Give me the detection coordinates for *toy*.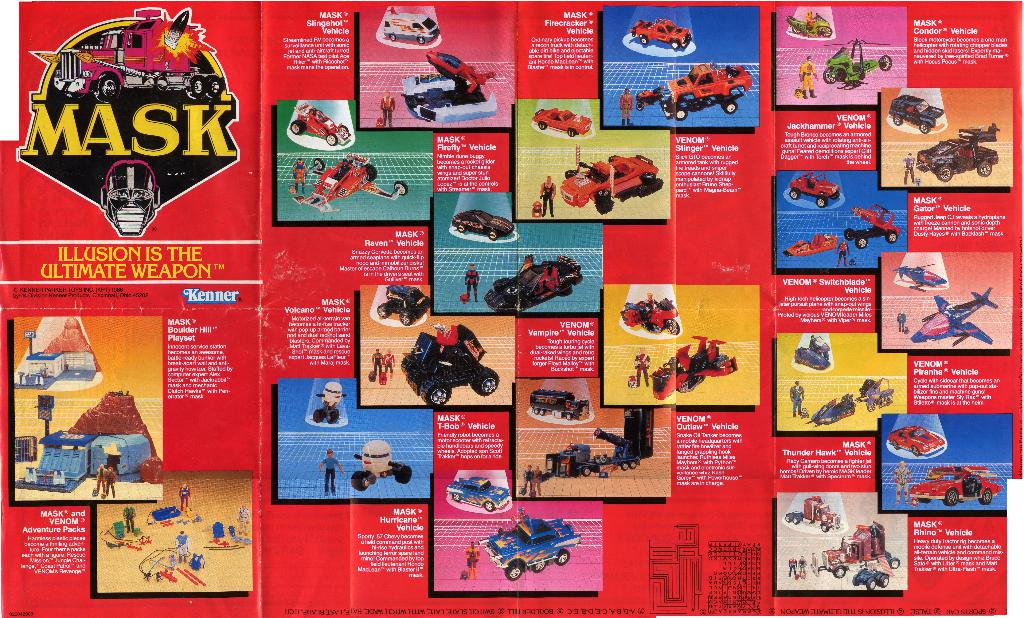
box(393, 328, 499, 412).
